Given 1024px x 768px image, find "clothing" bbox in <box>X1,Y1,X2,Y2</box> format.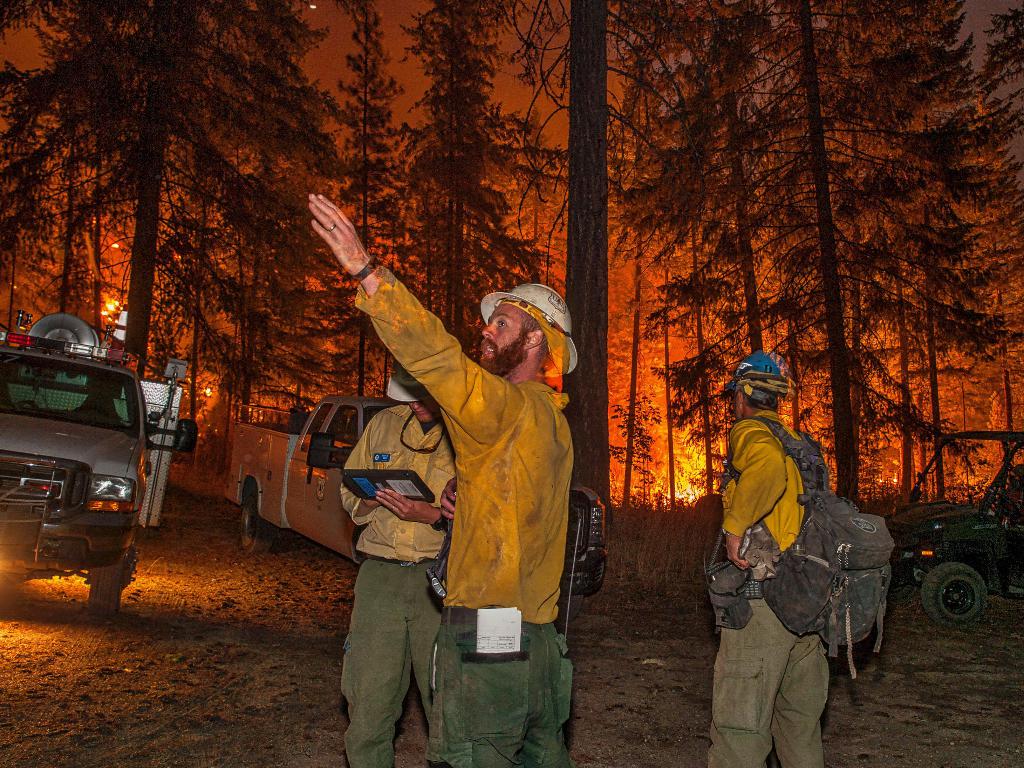
<box>328,393,479,766</box>.
